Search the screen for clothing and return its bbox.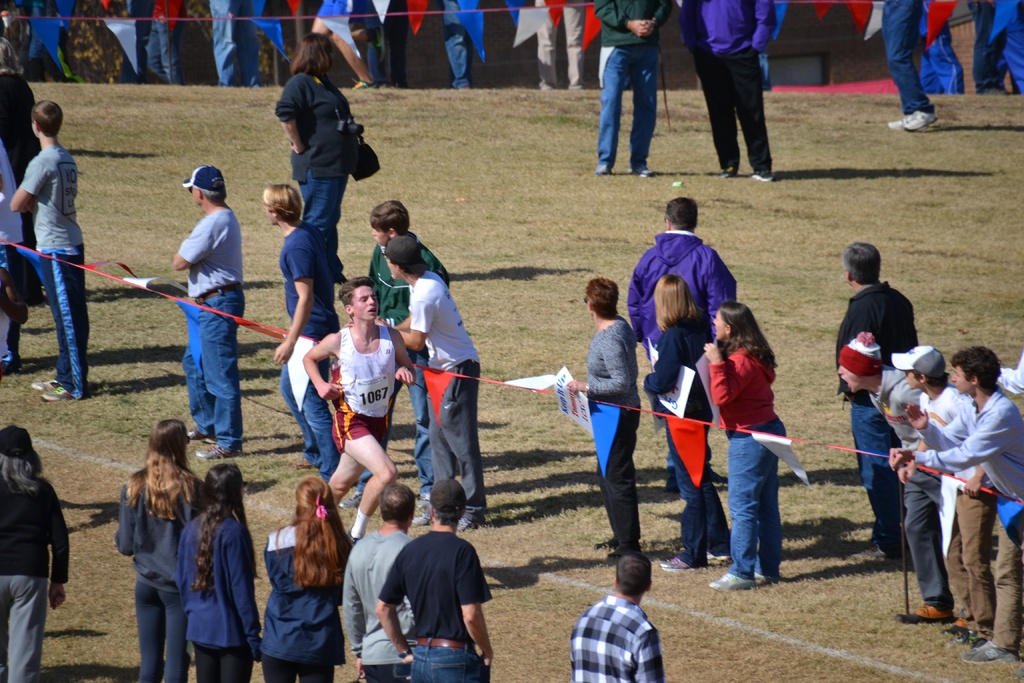
Found: rect(0, 477, 68, 671).
